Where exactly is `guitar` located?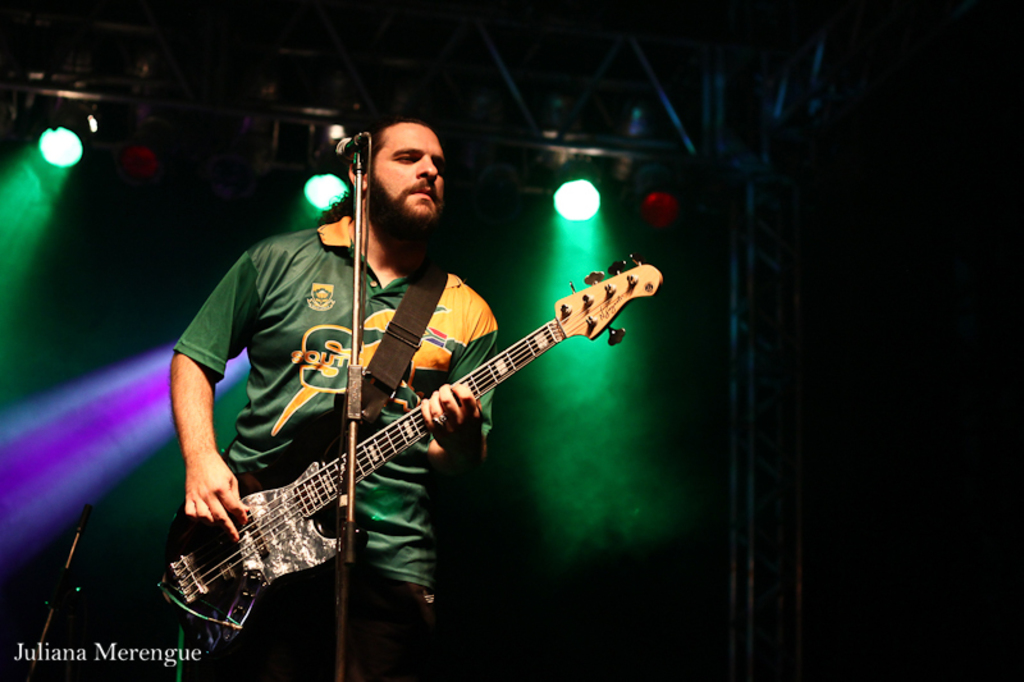
Its bounding box is rect(138, 256, 667, 669).
